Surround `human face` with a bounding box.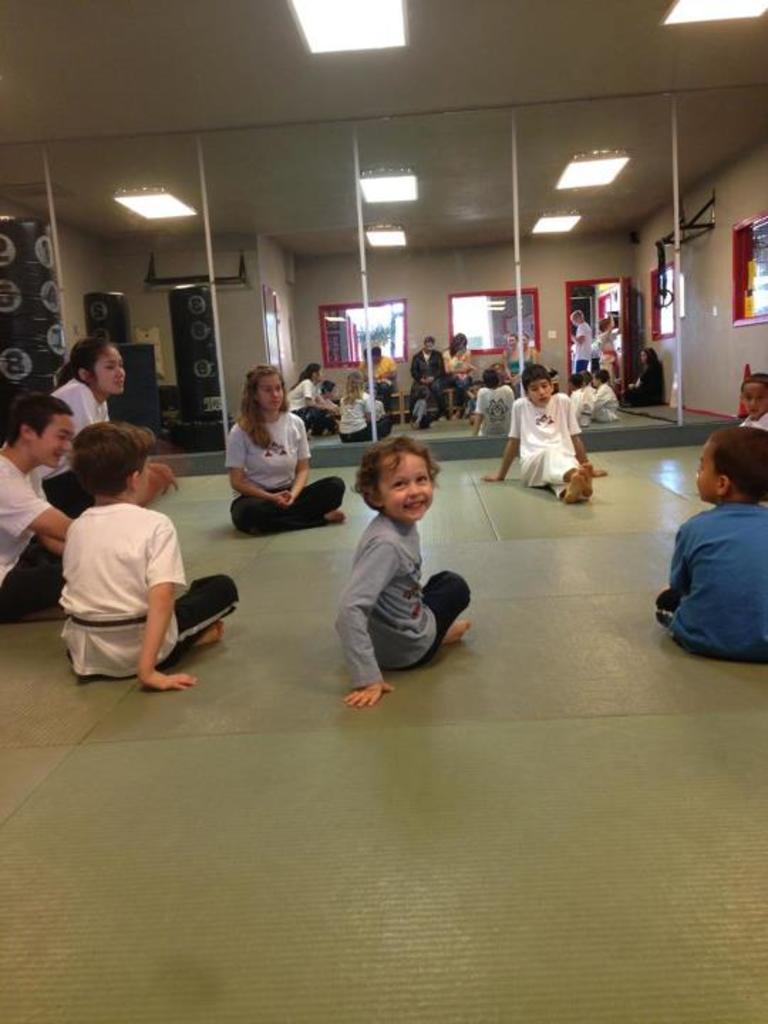
x1=745, y1=383, x2=767, y2=418.
